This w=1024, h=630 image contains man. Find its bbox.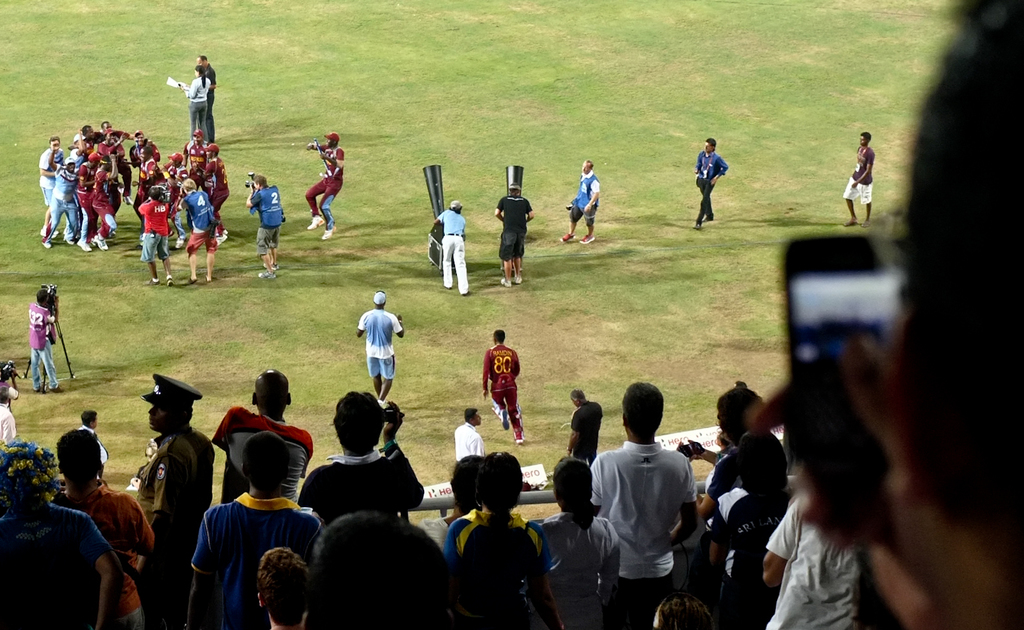
202,363,306,502.
